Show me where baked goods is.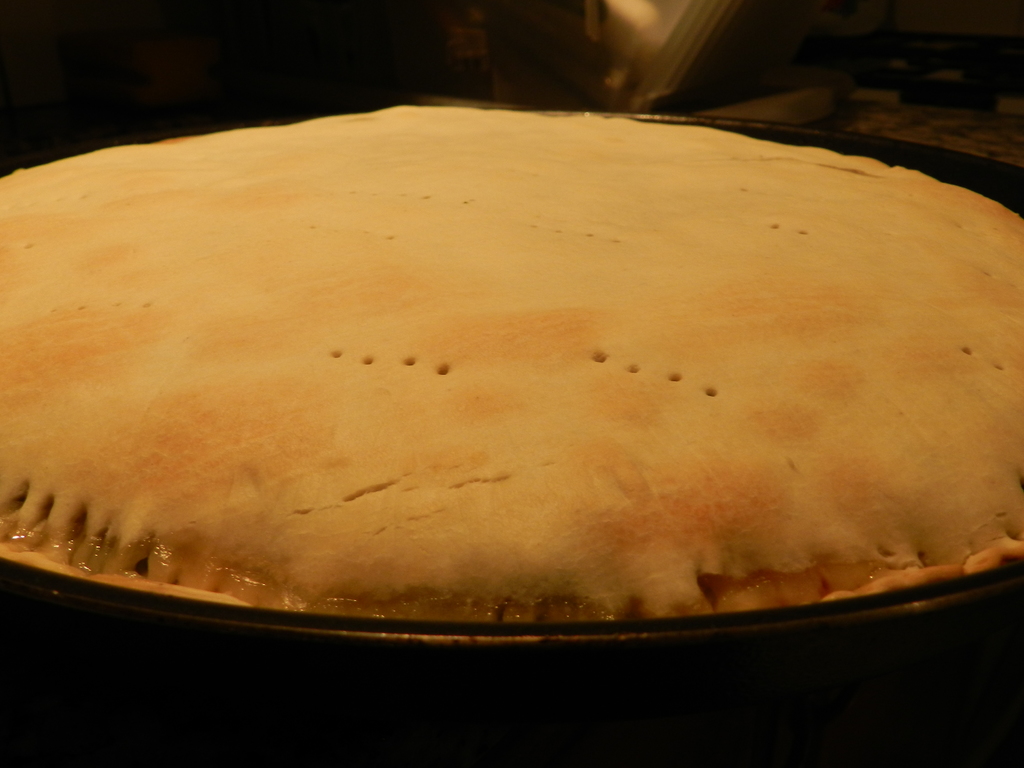
baked goods is at rect(0, 105, 1023, 622).
